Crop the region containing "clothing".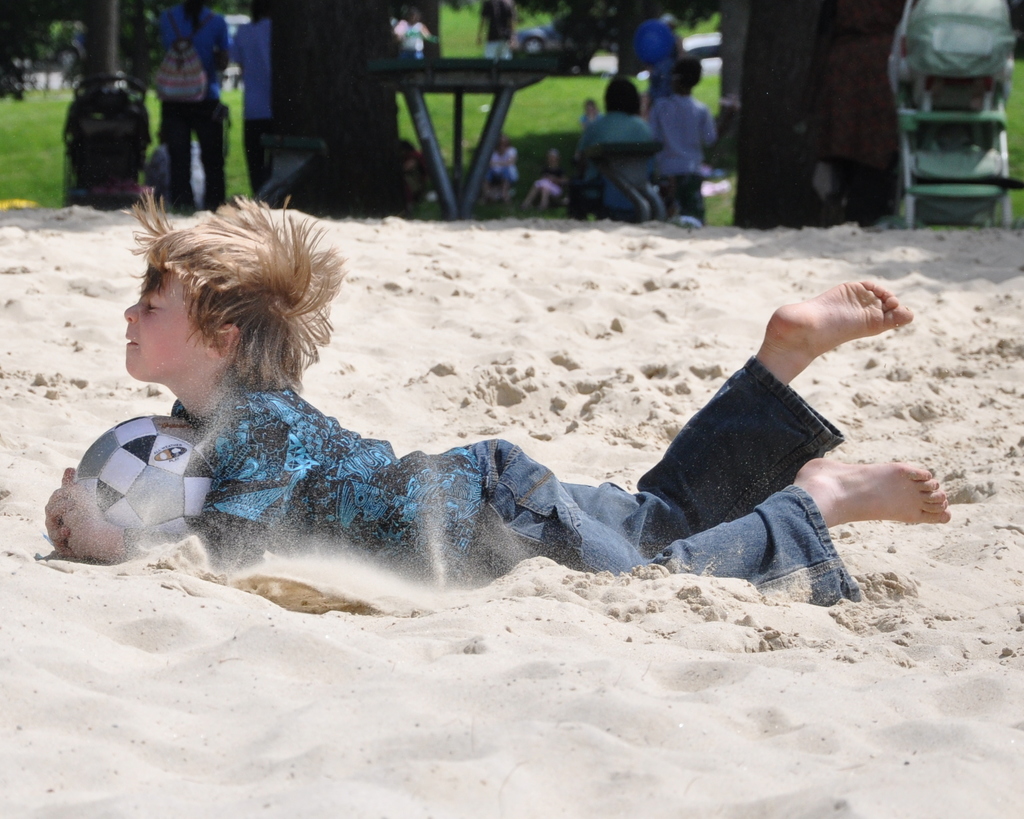
Crop region: box(538, 168, 566, 201).
